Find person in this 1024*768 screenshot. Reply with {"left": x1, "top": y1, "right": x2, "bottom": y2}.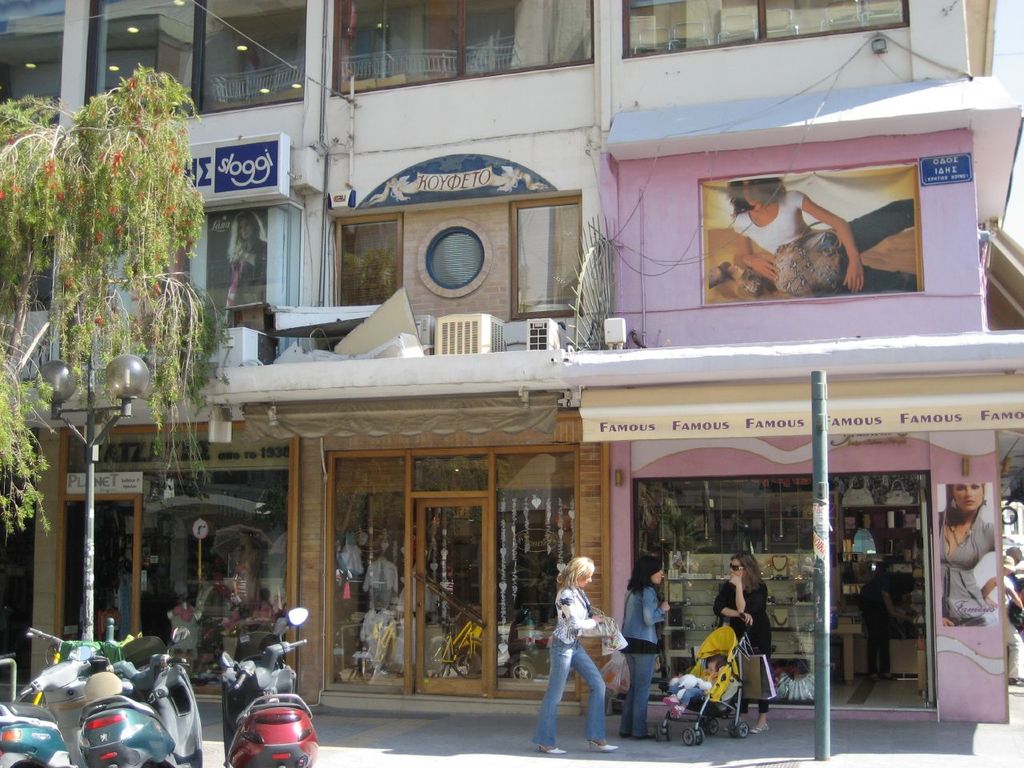
{"left": 1002, "top": 554, "right": 1023, "bottom": 686}.
